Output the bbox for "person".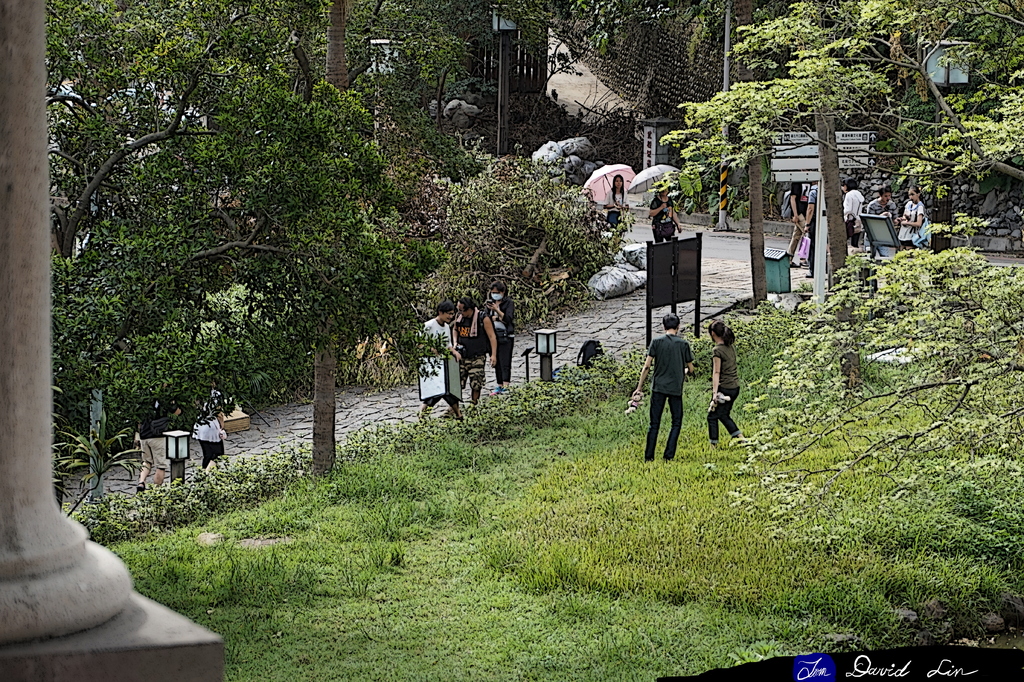
rect(902, 187, 926, 248).
